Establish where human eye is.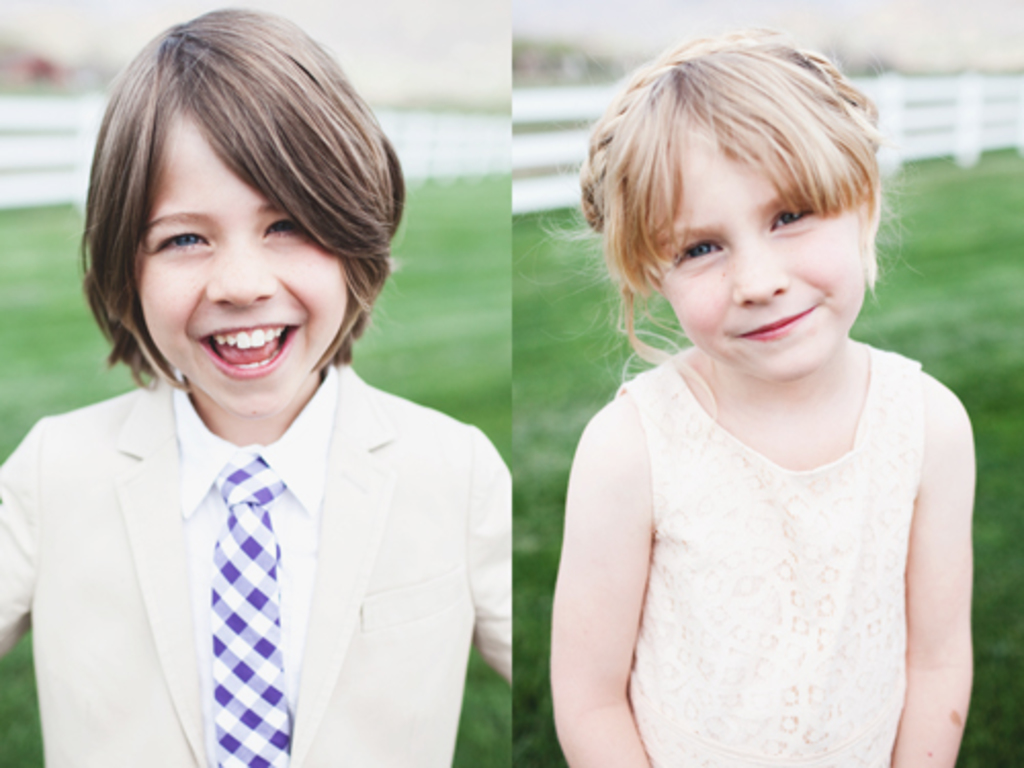
Established at {"left": 760, "top": 203, "right": 821, "bottom": 231}.
